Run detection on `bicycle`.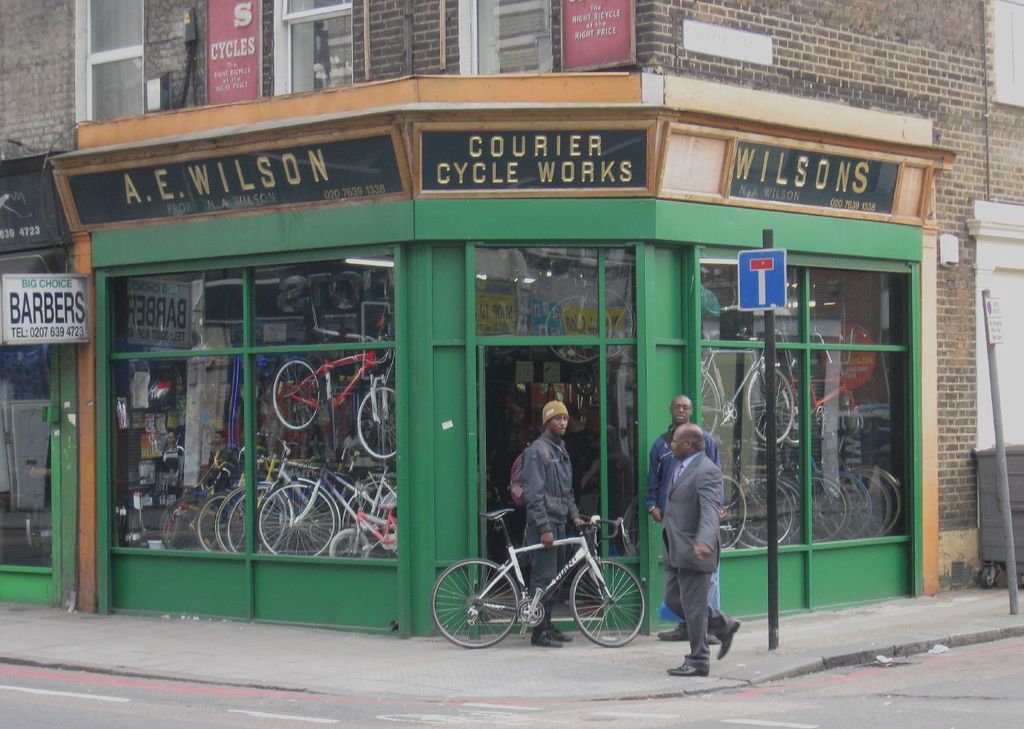
Result: [x1=692, y1=338, x2=808, y2=453].
